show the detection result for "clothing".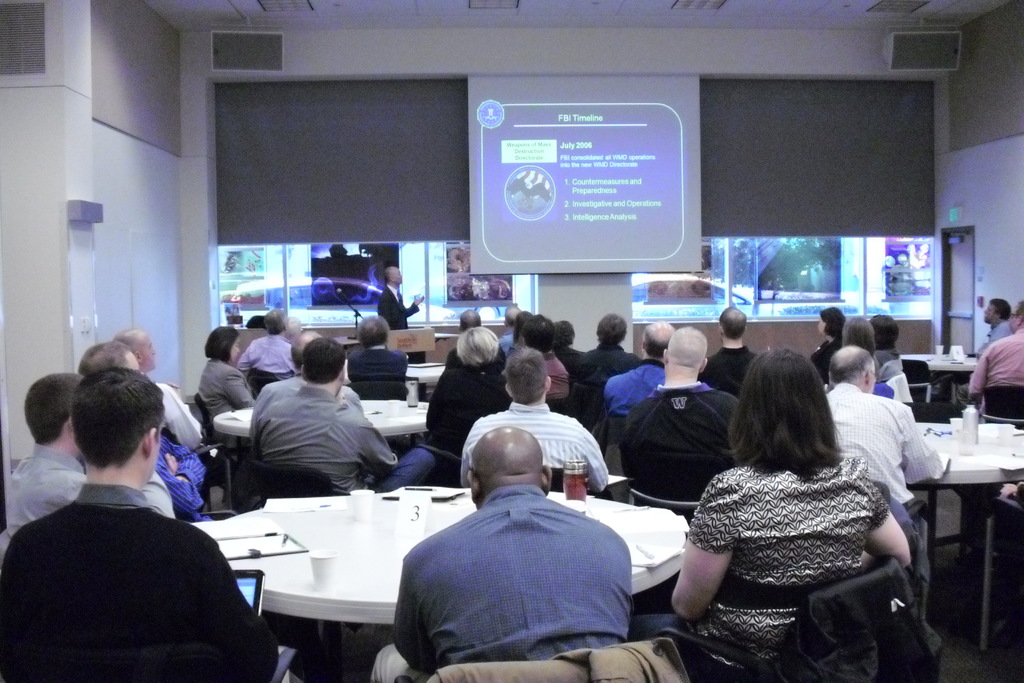
{"left": 600, "top": 356, "right": 665, "bottom": 416}.
